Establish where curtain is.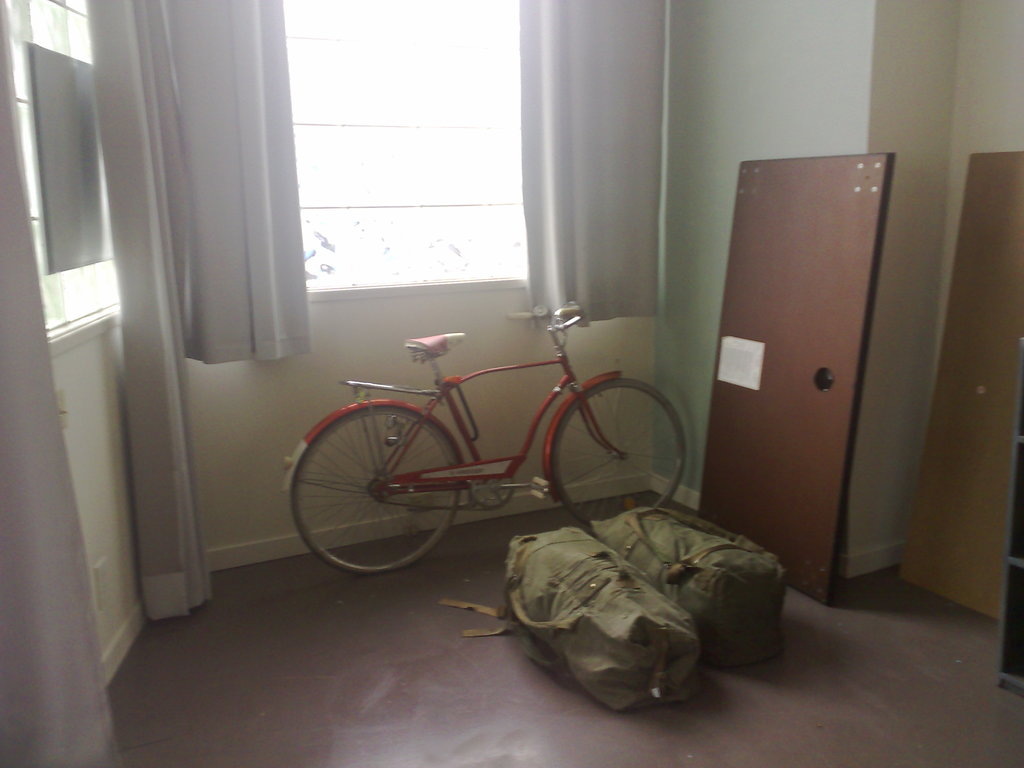
Established at detection(76, 0, 218, 620).
